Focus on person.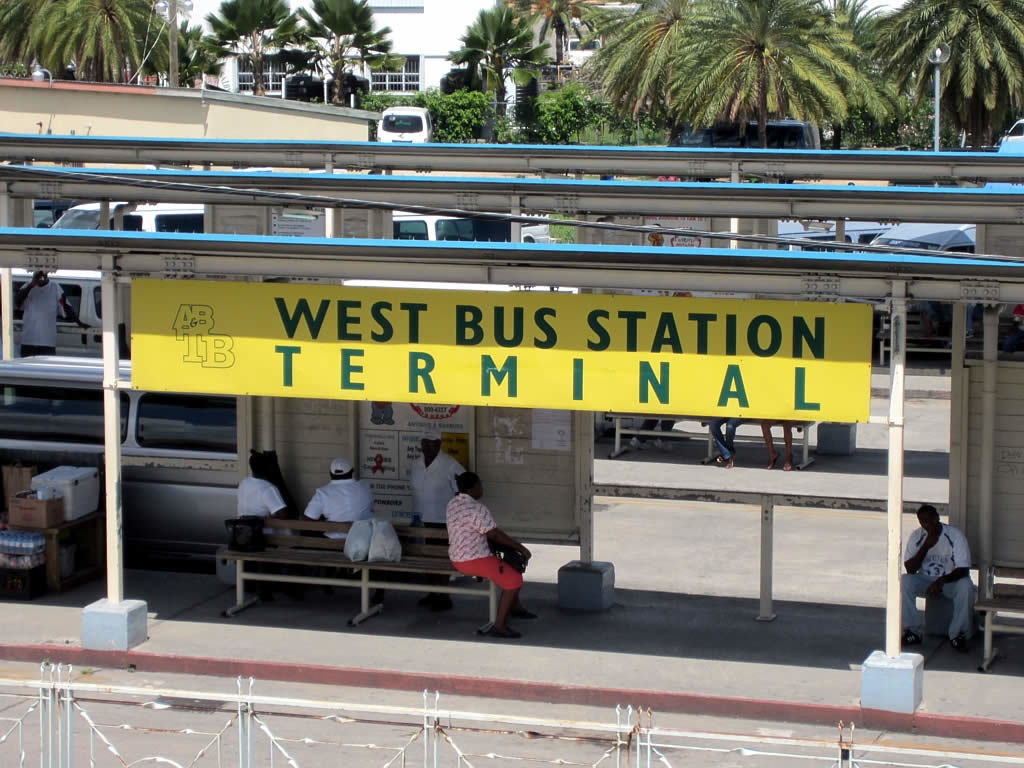
Focused at region(412, 431, 466, 529).
